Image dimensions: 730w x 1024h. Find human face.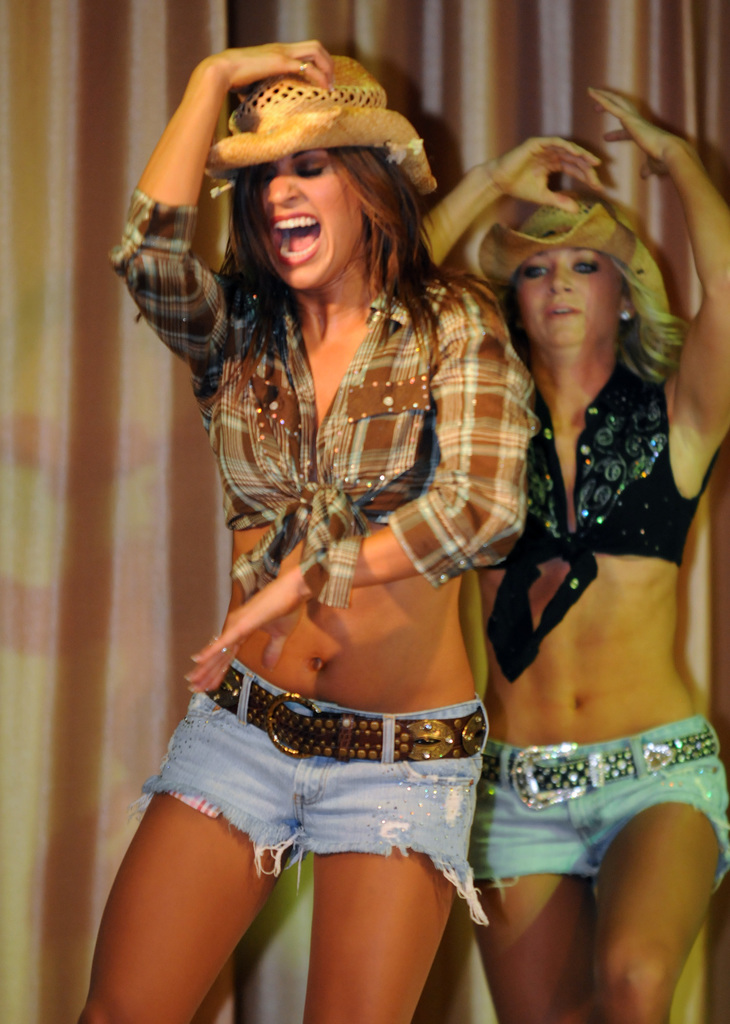
detection(512, 246, 619, 349).
